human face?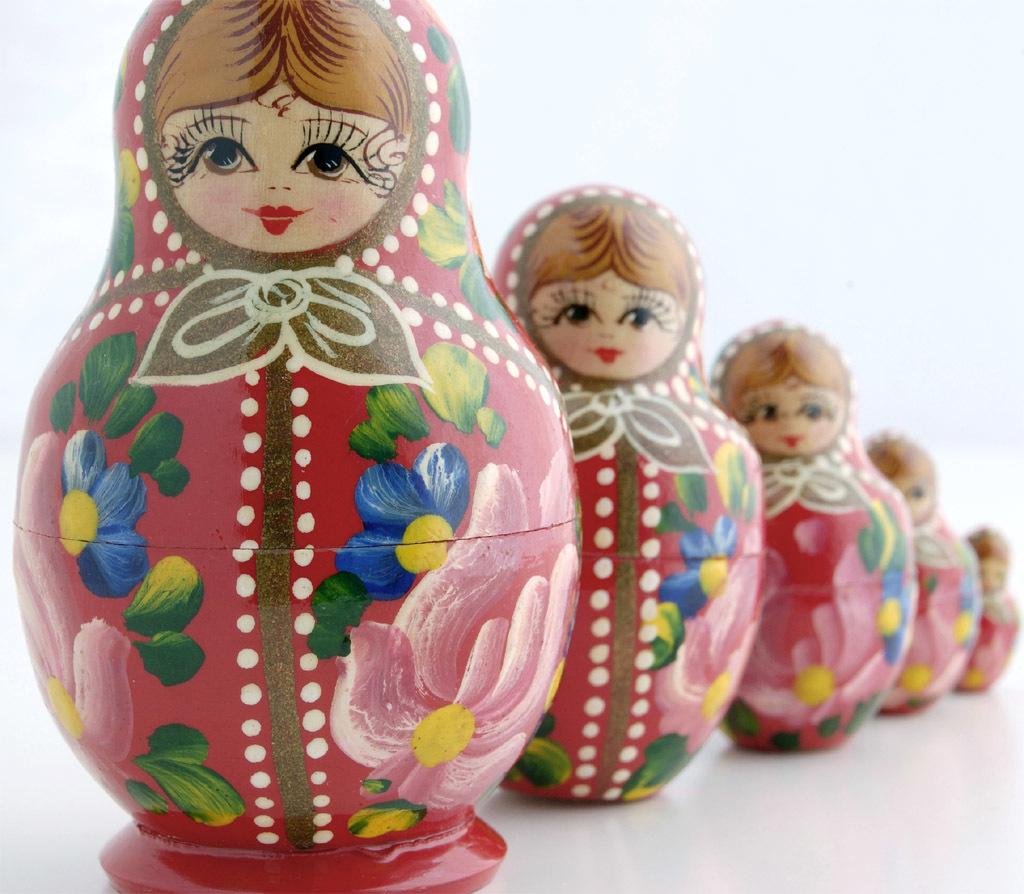
rect(523, 268, 674, 380)
